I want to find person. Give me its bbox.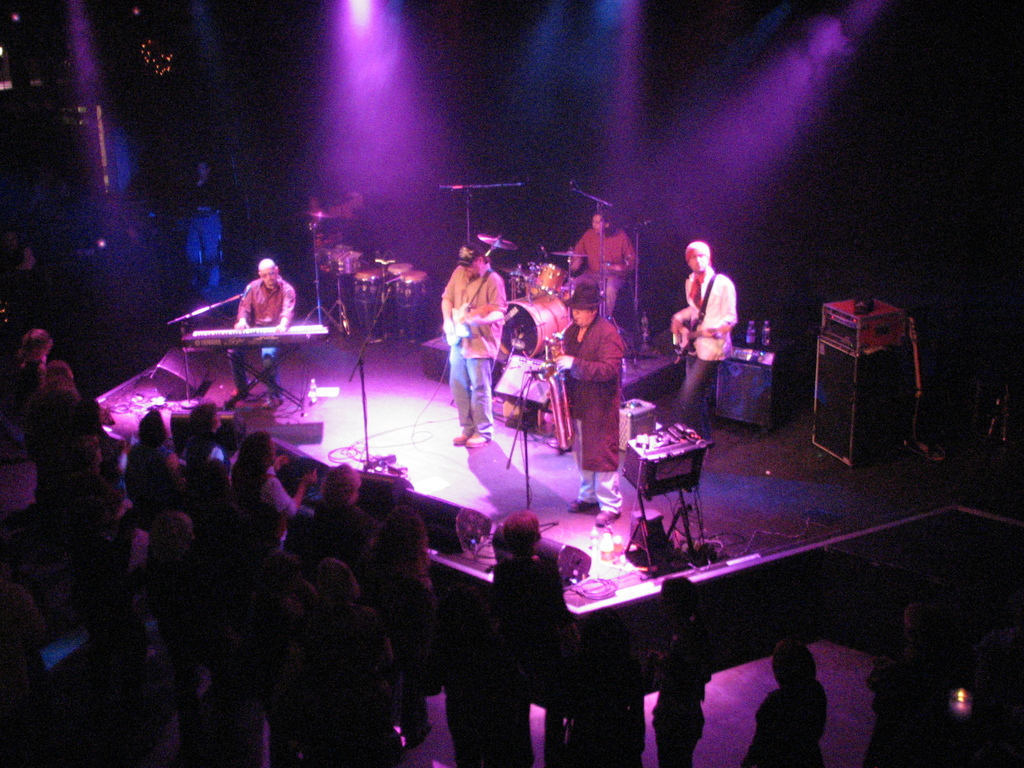
left=211, top=246, right=294, bottom=388.
